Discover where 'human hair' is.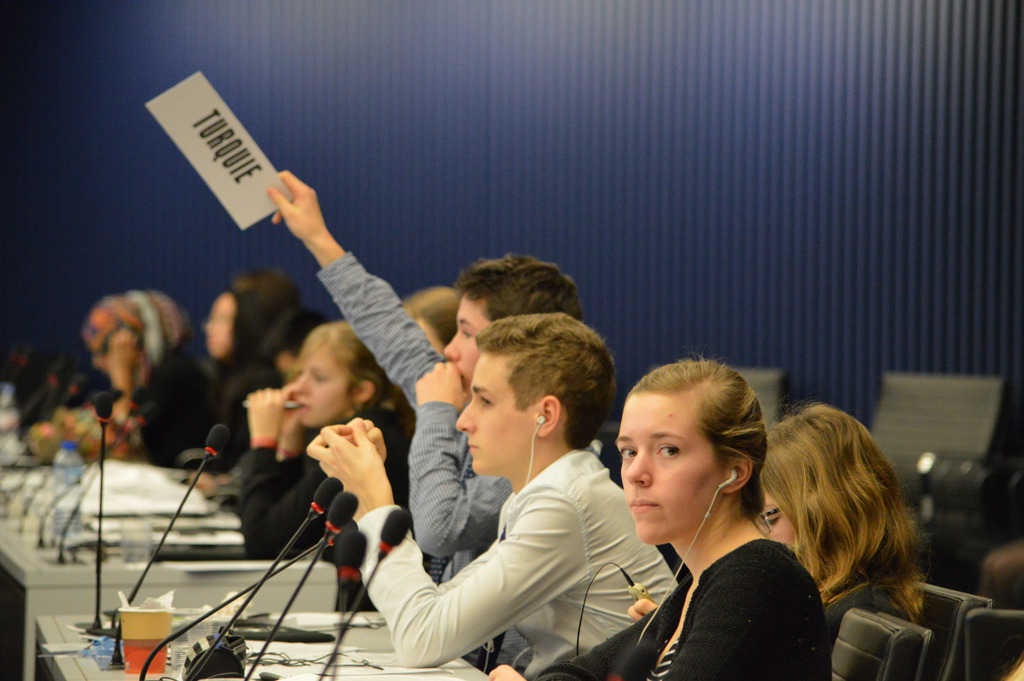
Discovered at [452, 250, 583, 322].
